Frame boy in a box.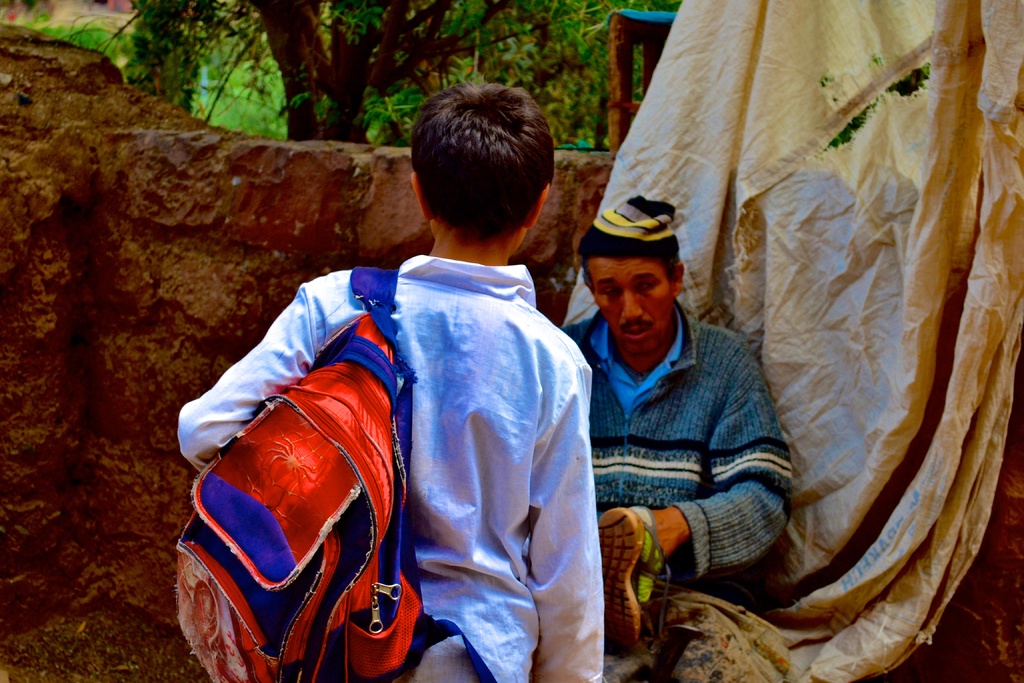
crop(172, 88, 611, 654).
